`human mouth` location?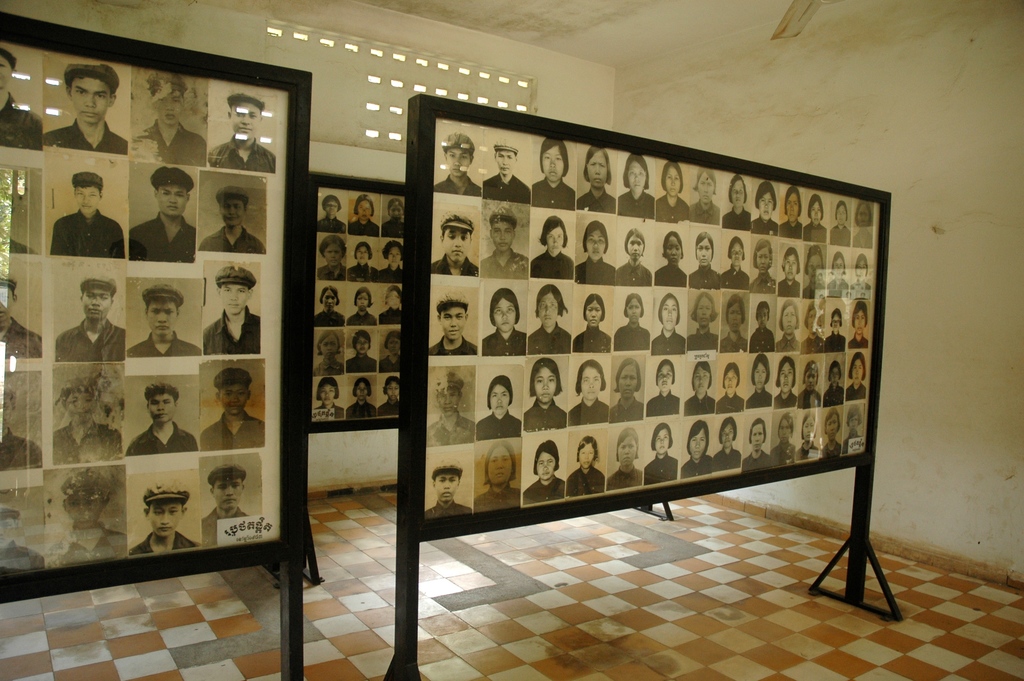
rect(541, 469, 550, 478)
